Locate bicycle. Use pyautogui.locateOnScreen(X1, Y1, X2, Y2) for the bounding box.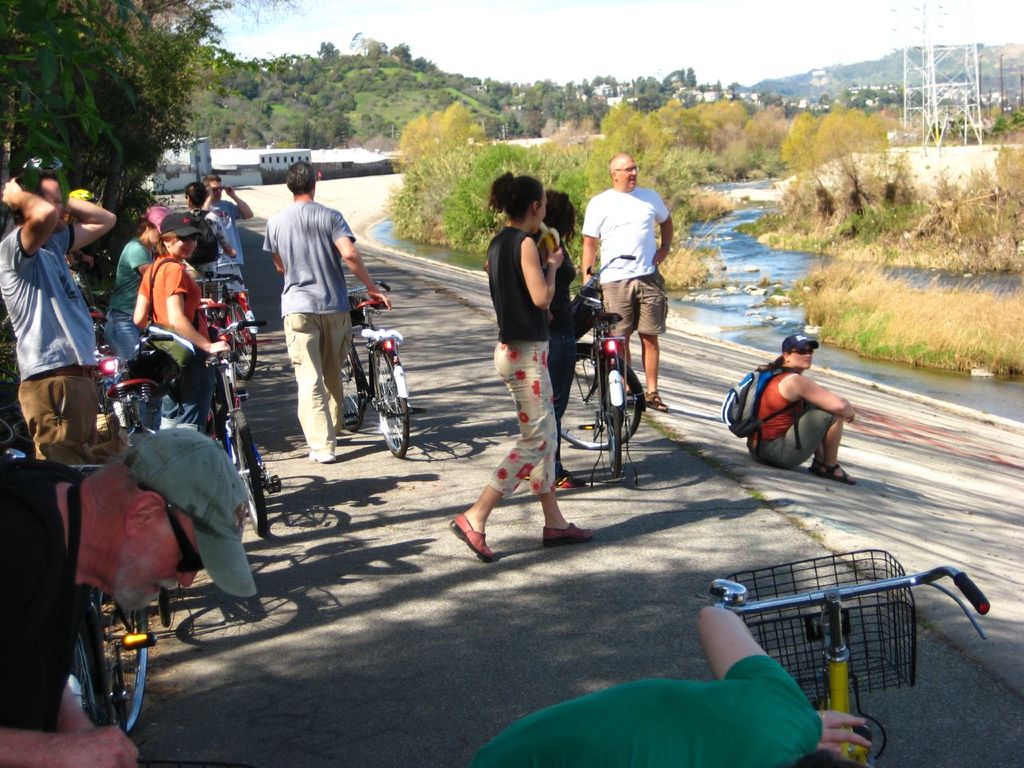
pyautogui.locateOnScreen(0, 431, 149, 738).
